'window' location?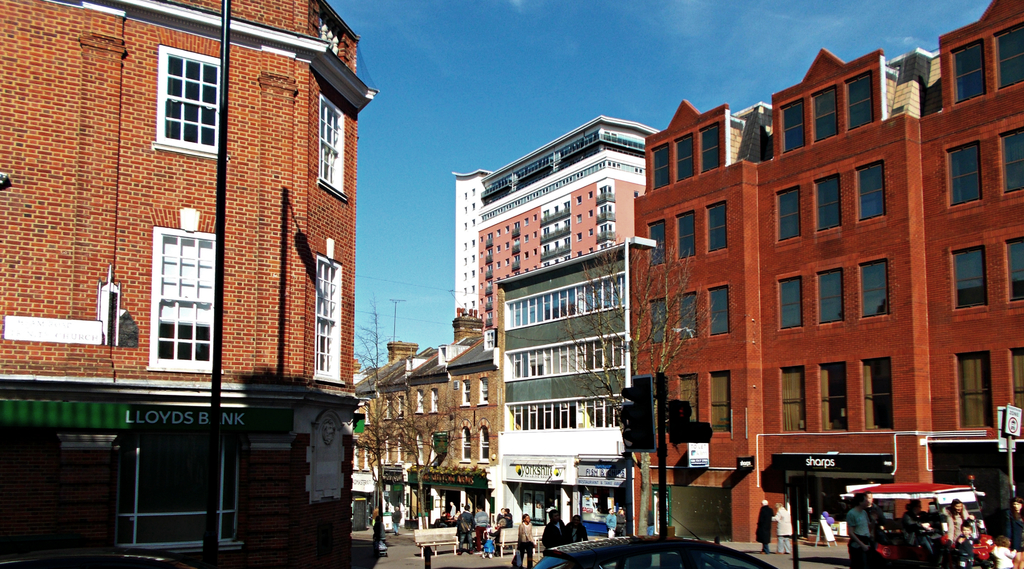
[677,373,700,419]
